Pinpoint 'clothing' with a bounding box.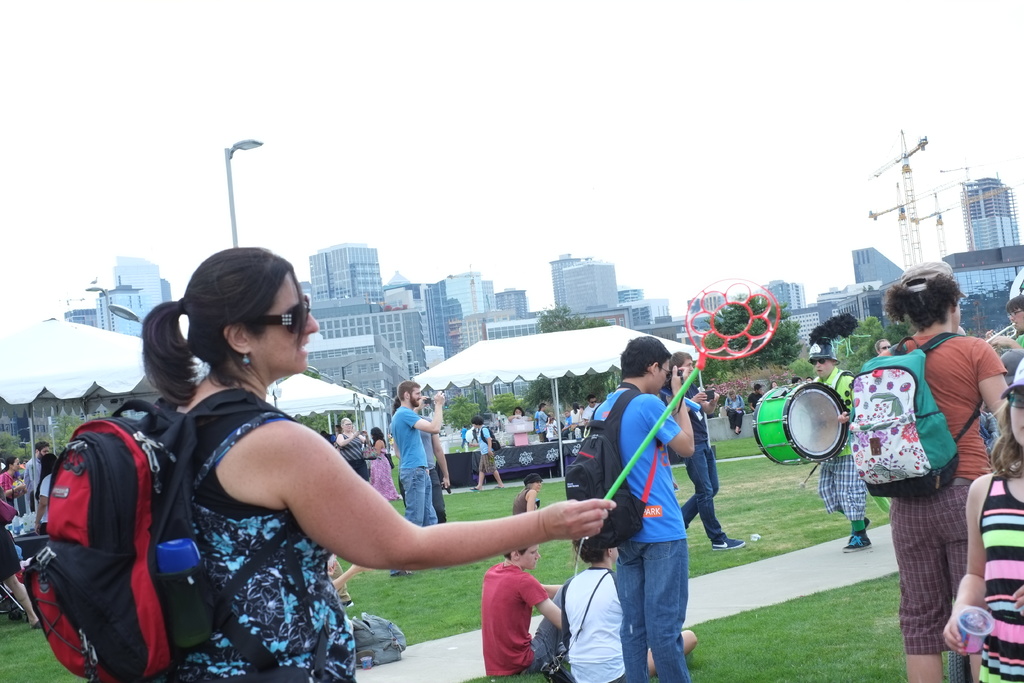
(978,470,1023,682).
